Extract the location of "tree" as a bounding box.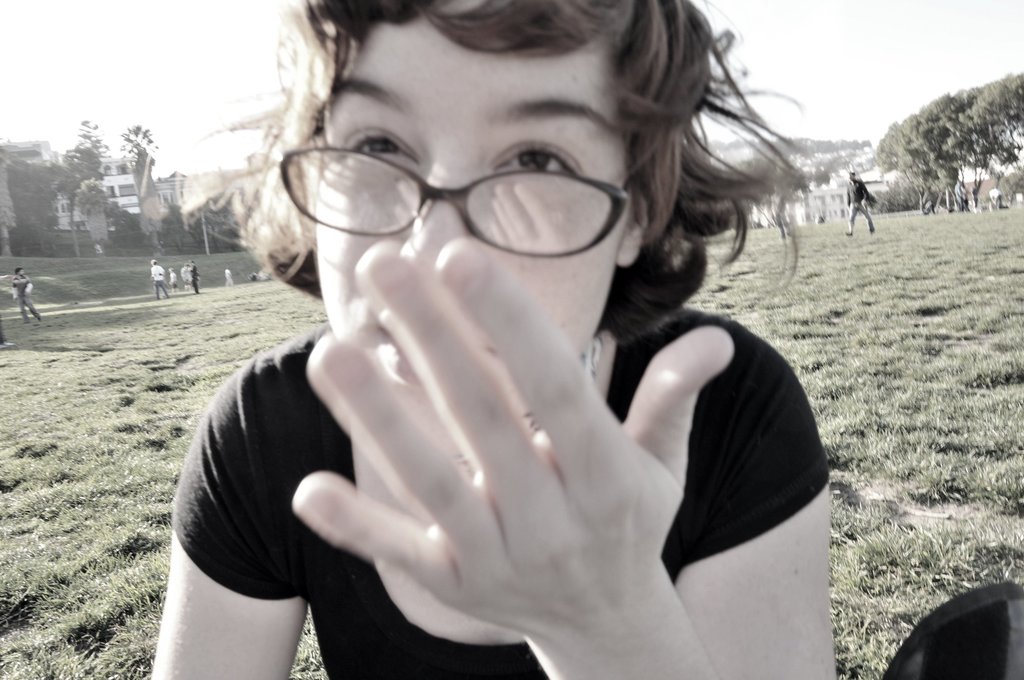
909/81/1002/199.
